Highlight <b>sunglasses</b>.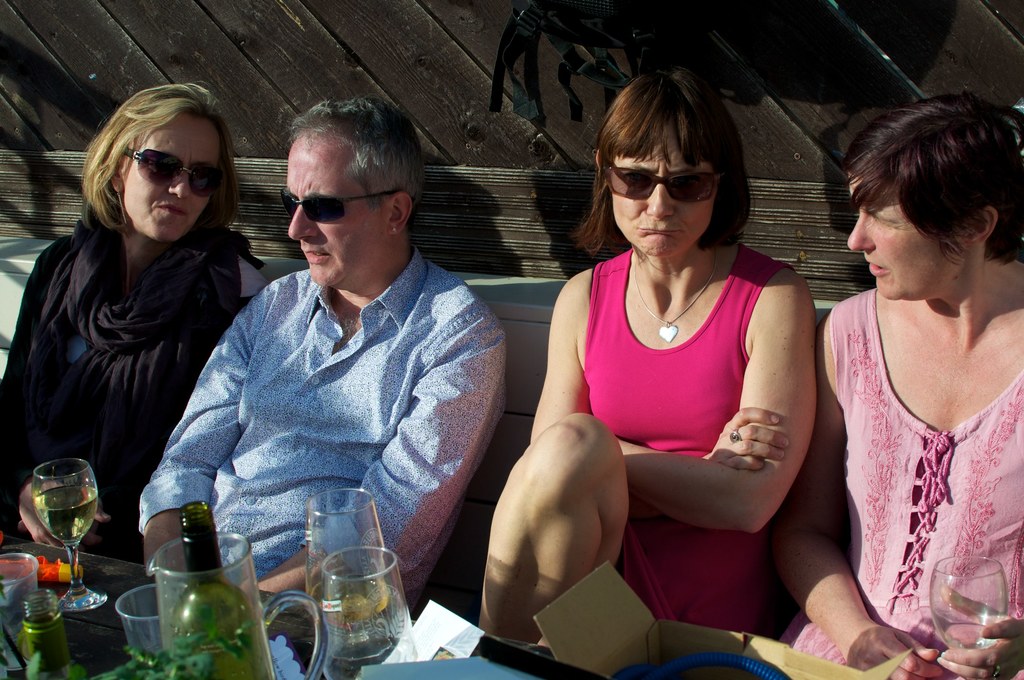
Highlighted region: 278/190/397/224.
